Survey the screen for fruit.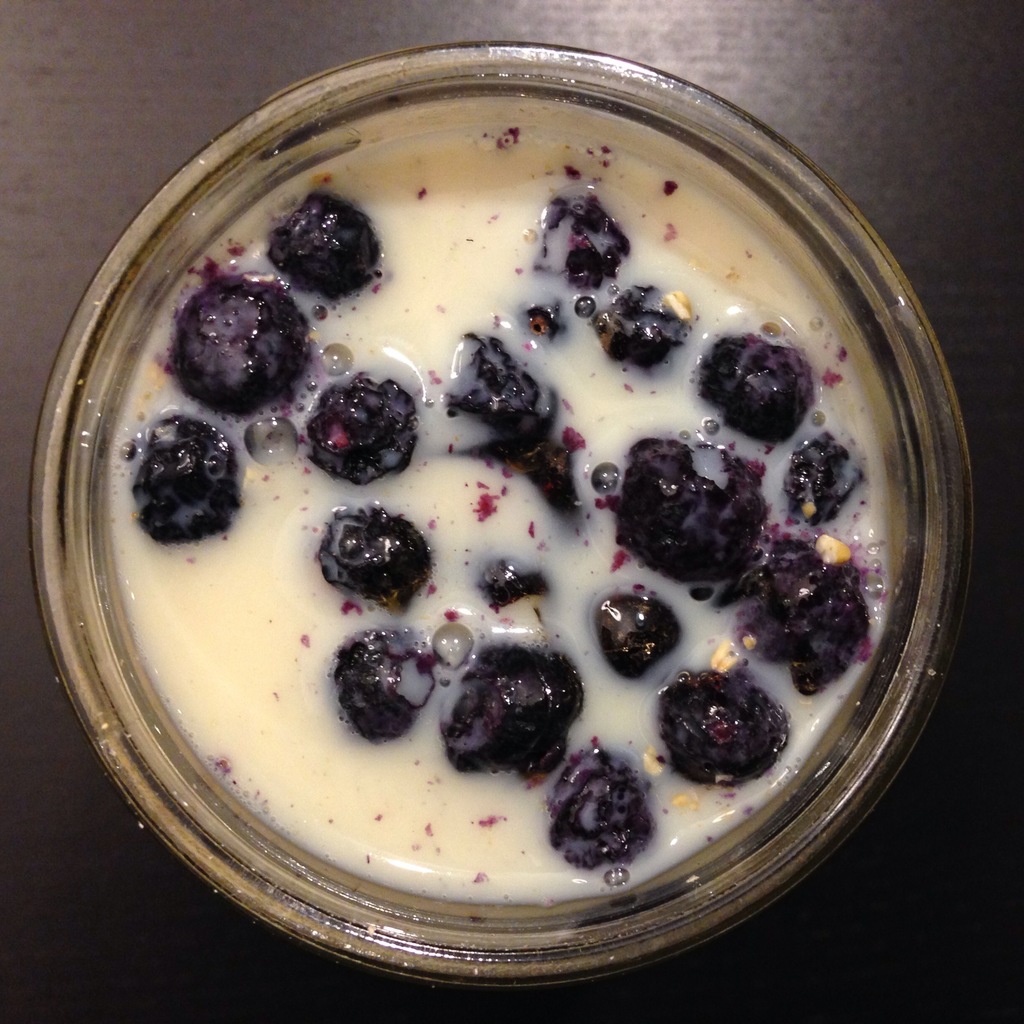
Survey found: [x1=598, y1=588, x2=682, y2=682].
